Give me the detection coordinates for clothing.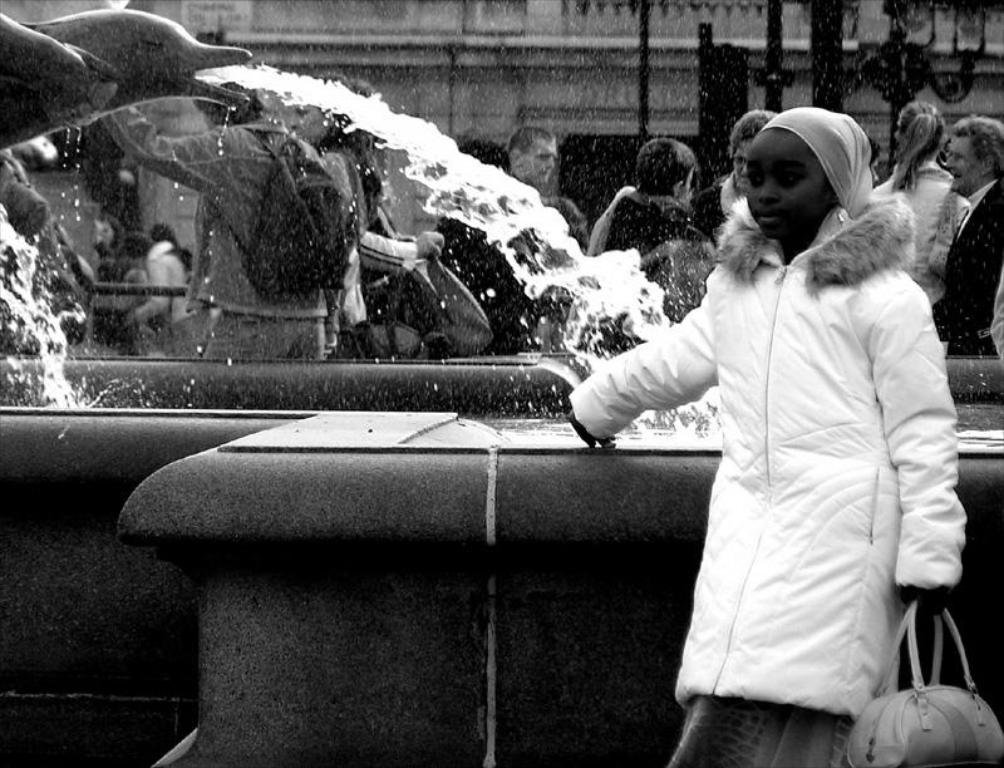
select_region(596, 184, 694, 255).
